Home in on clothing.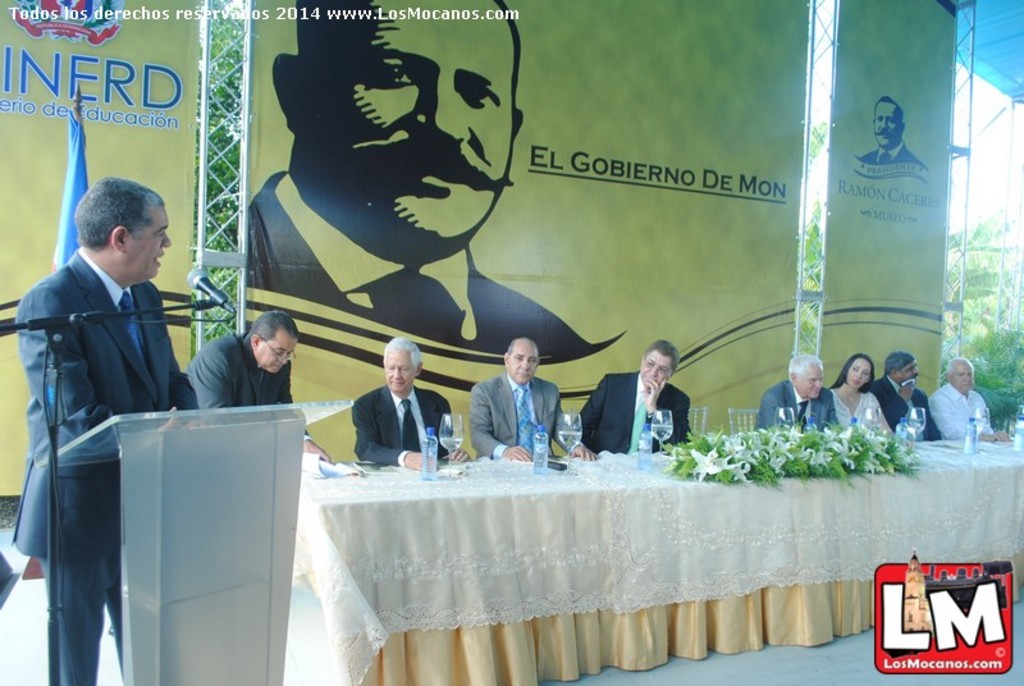
Homed in at <region>579, 366, 694, 454</region>.
